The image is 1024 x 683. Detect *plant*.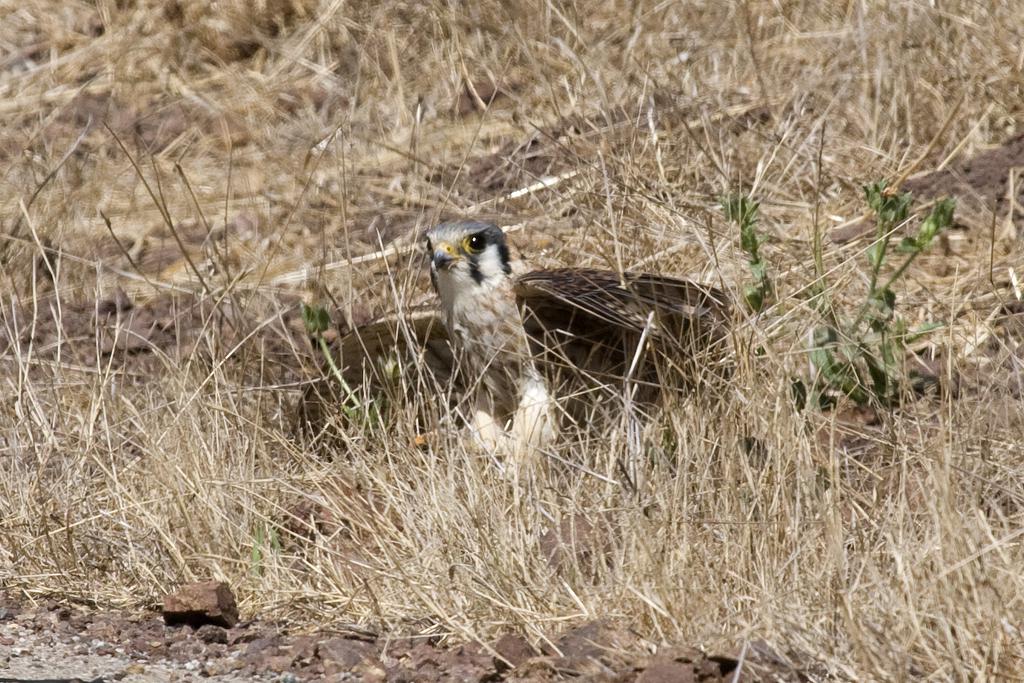
Detection: (722,114,958,420).
